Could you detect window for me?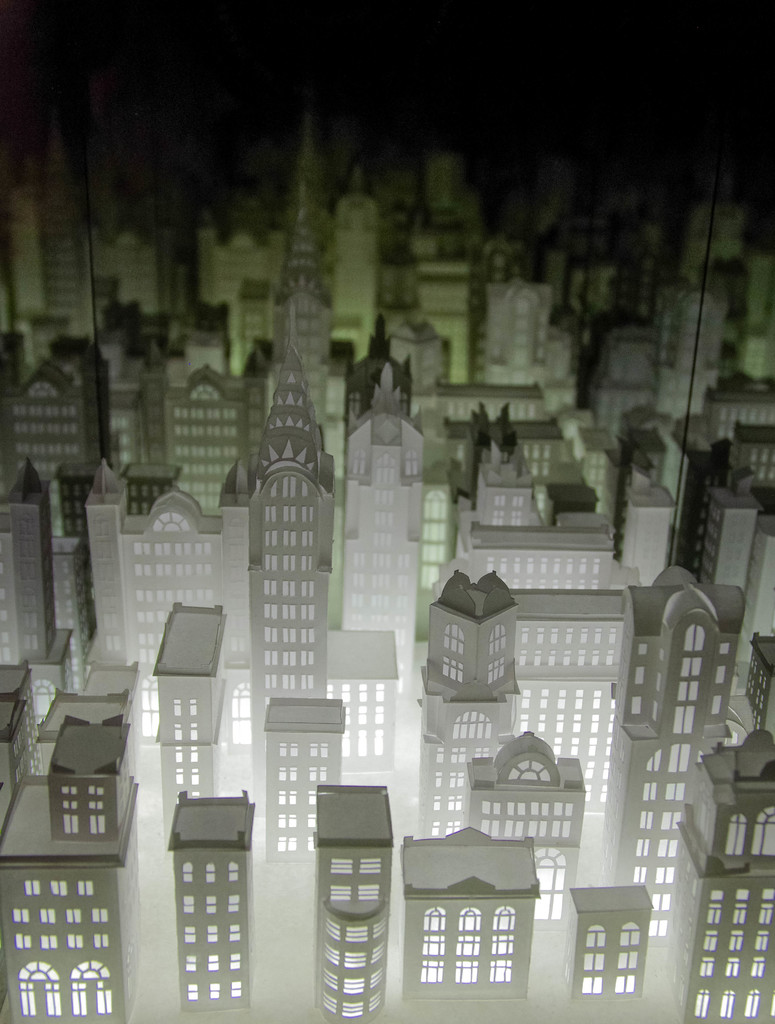
Detection result: left=713, top=667, right=725, bottom=688.
